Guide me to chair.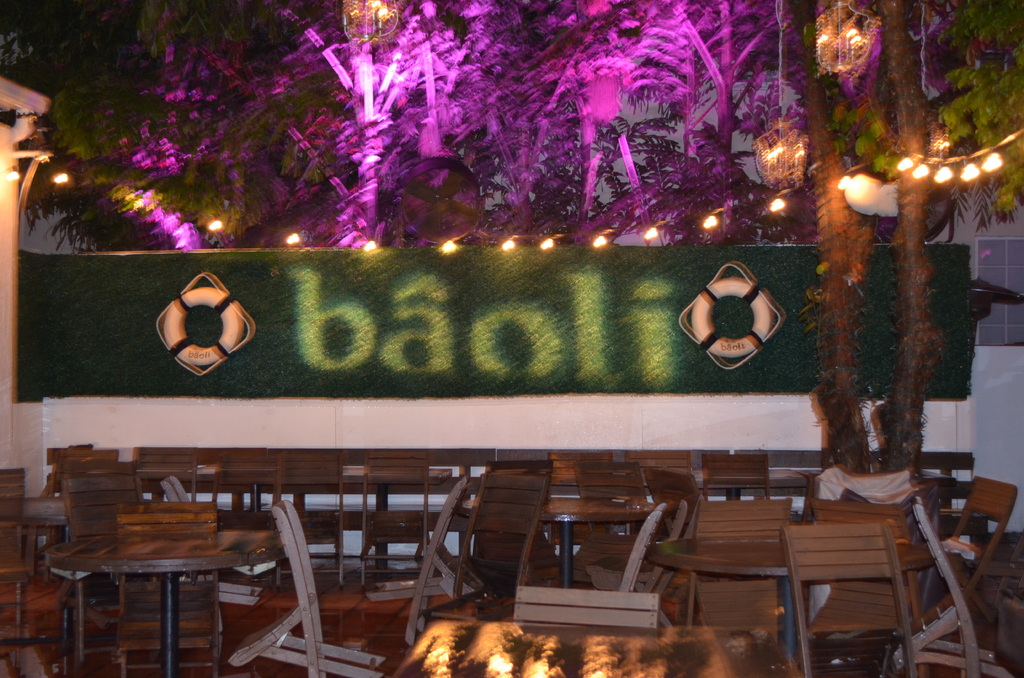
Guidance: [left=623, top=449, right=692, bottom=474].
